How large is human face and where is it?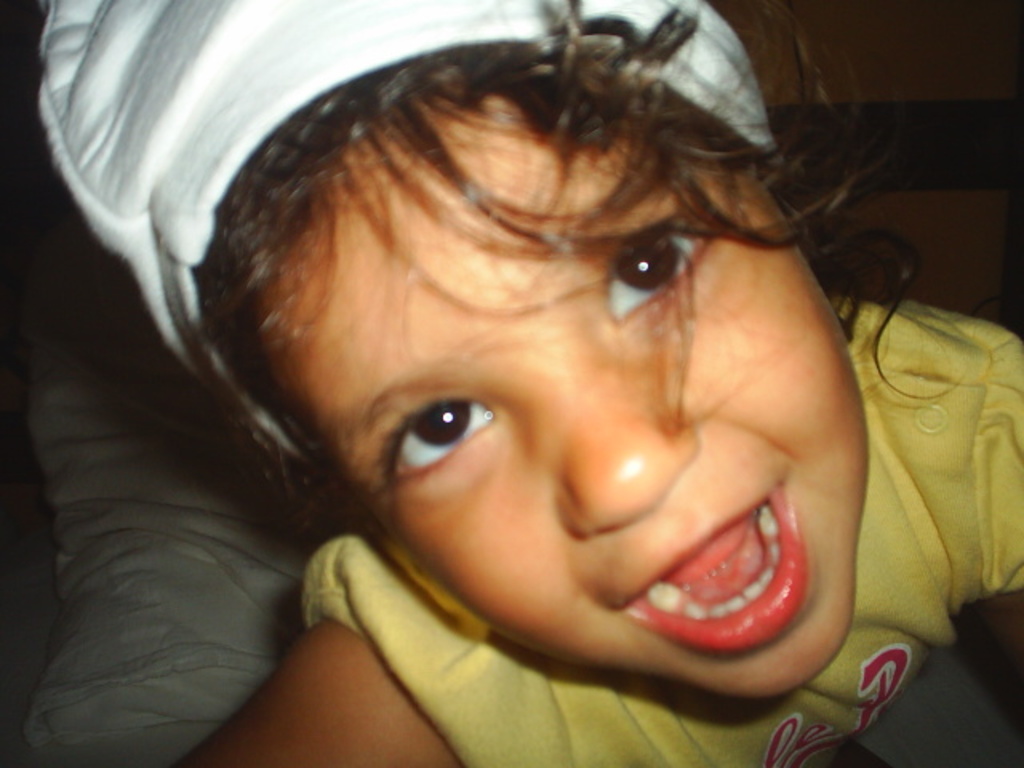
Bounding box: BBox(246, 69, 869, 698).
